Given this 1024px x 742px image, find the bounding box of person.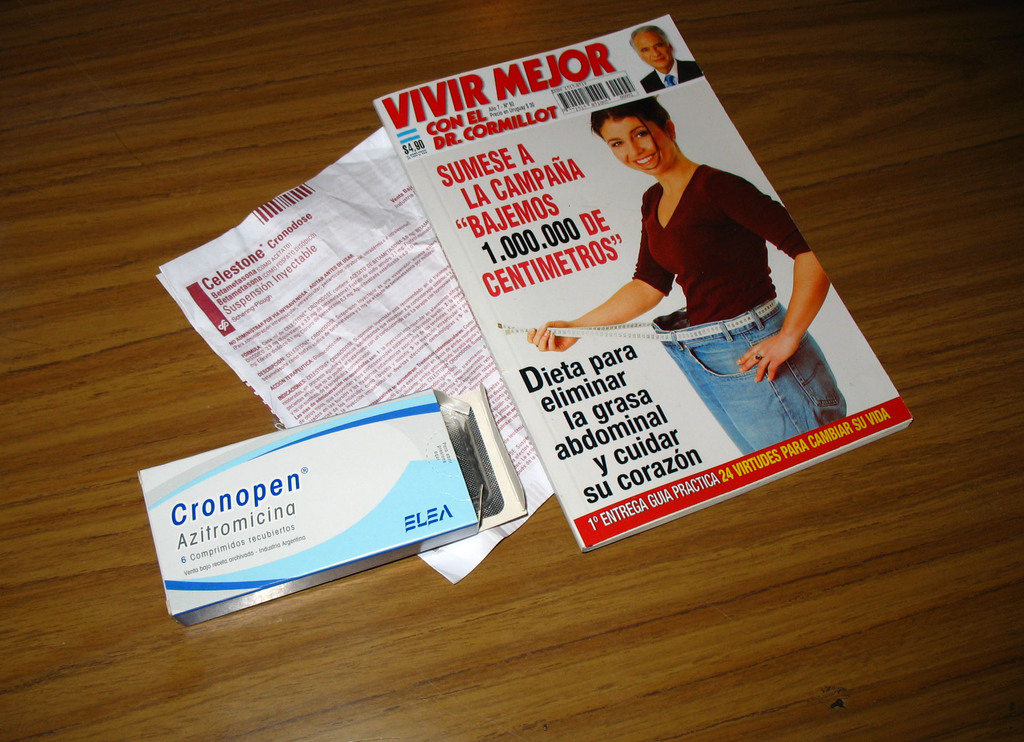
[x1=636, y1=26, x2=704, y2=97].
